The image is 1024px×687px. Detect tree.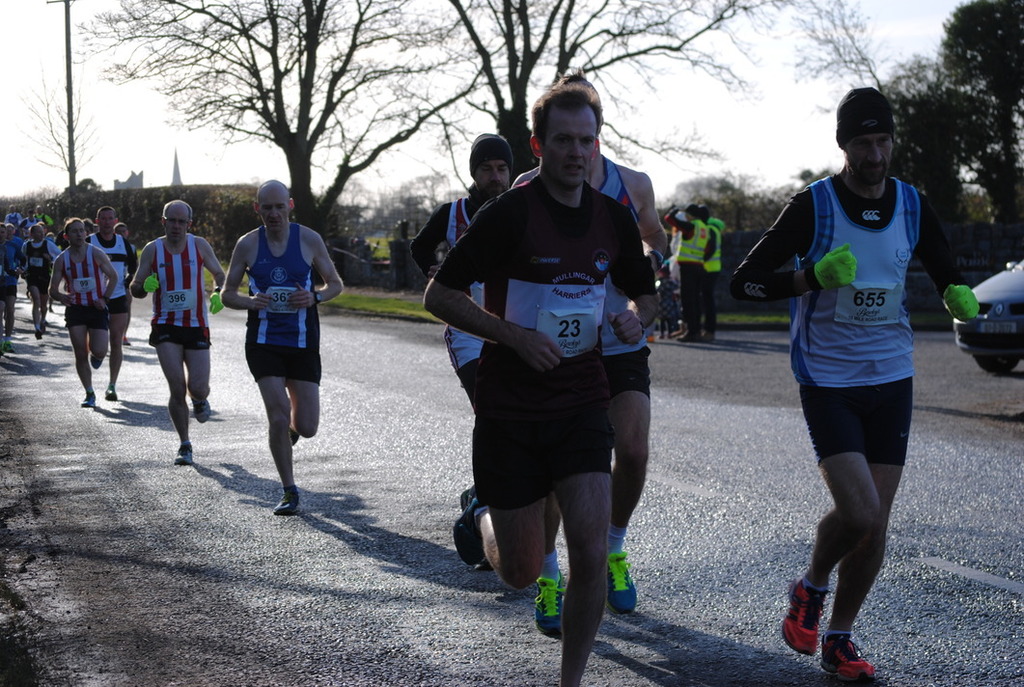
Detection: 666,175,796,240.
